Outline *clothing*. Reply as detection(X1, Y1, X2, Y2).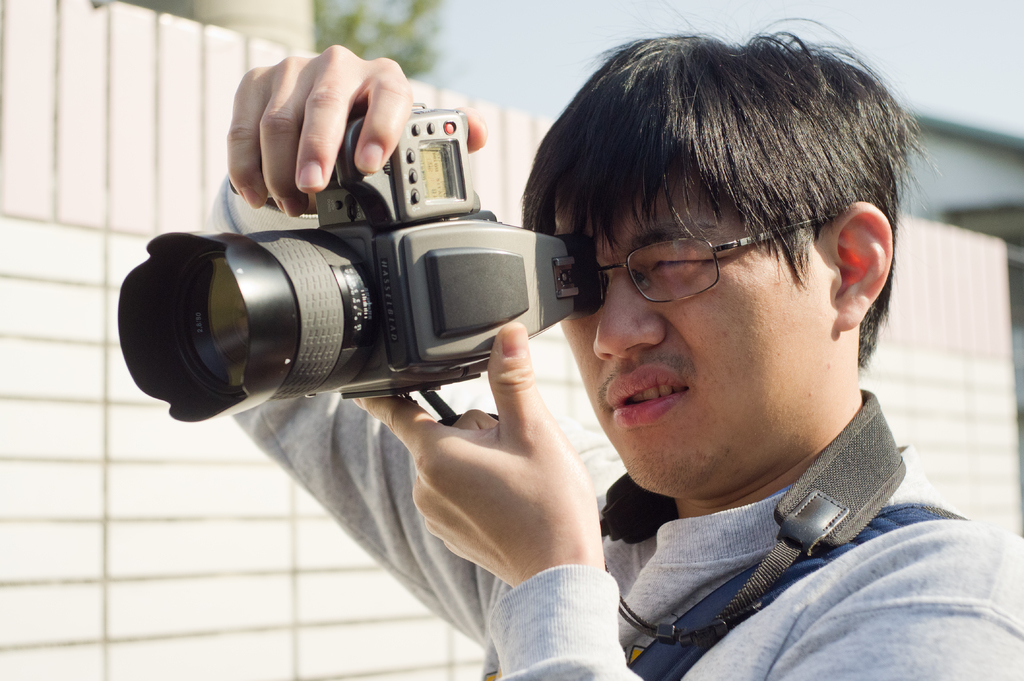
detection(202, 179, 1023, 680).
